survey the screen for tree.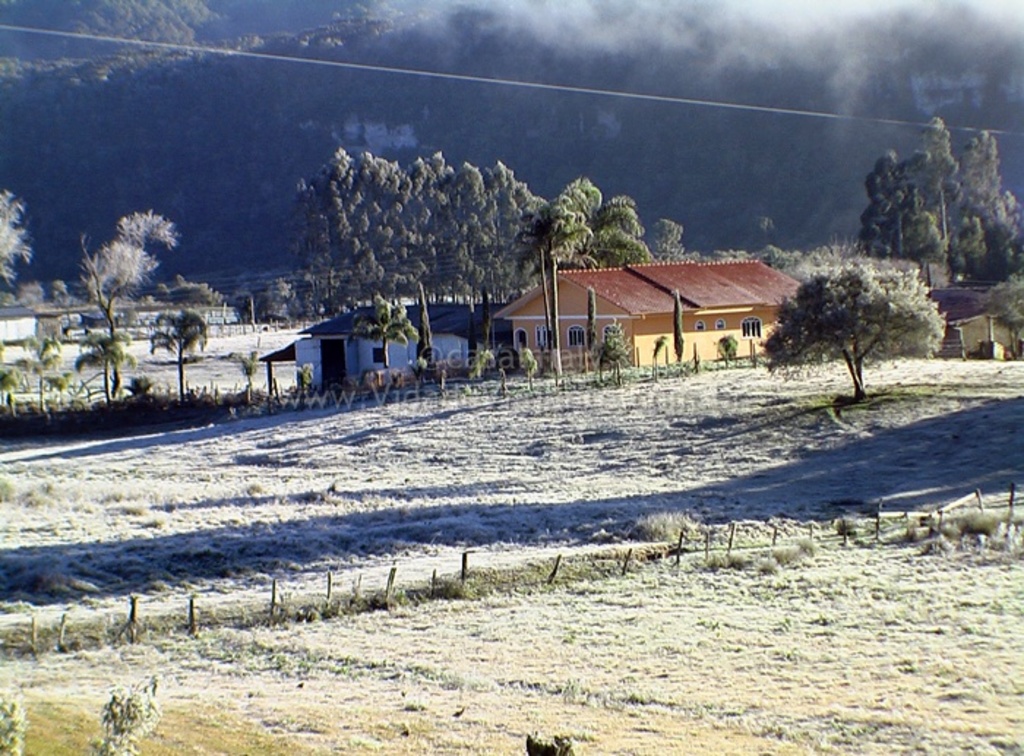
Survey found: [19,336,60,407].
